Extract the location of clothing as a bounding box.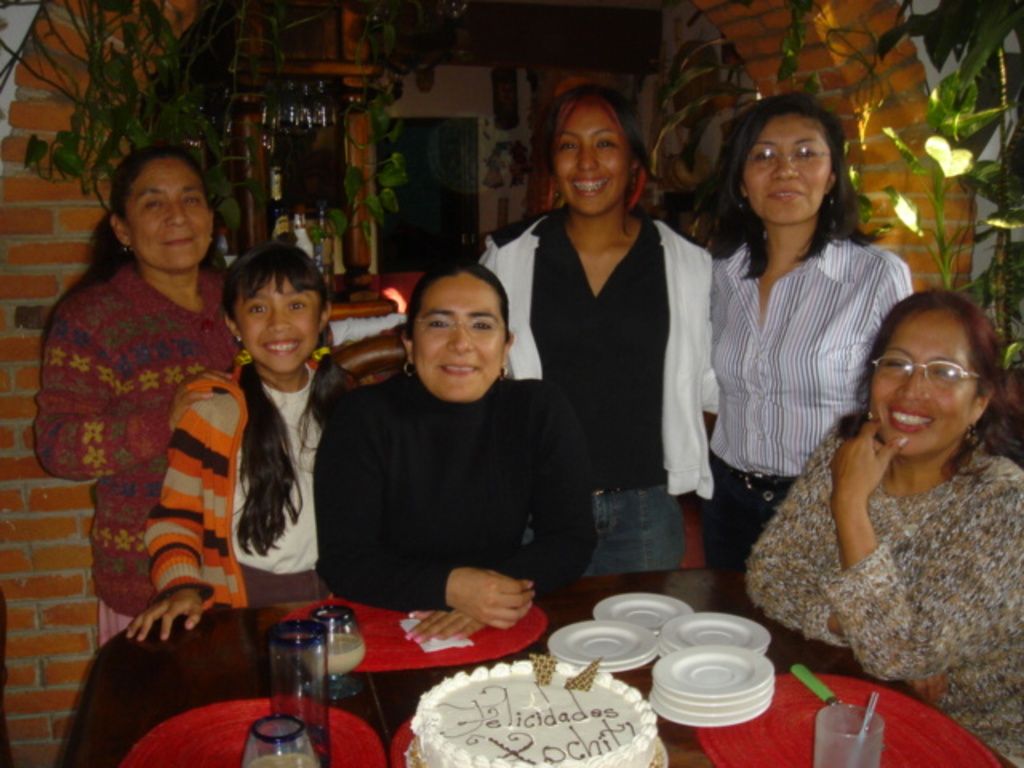
l=154, t=355, r=331, b=610.
